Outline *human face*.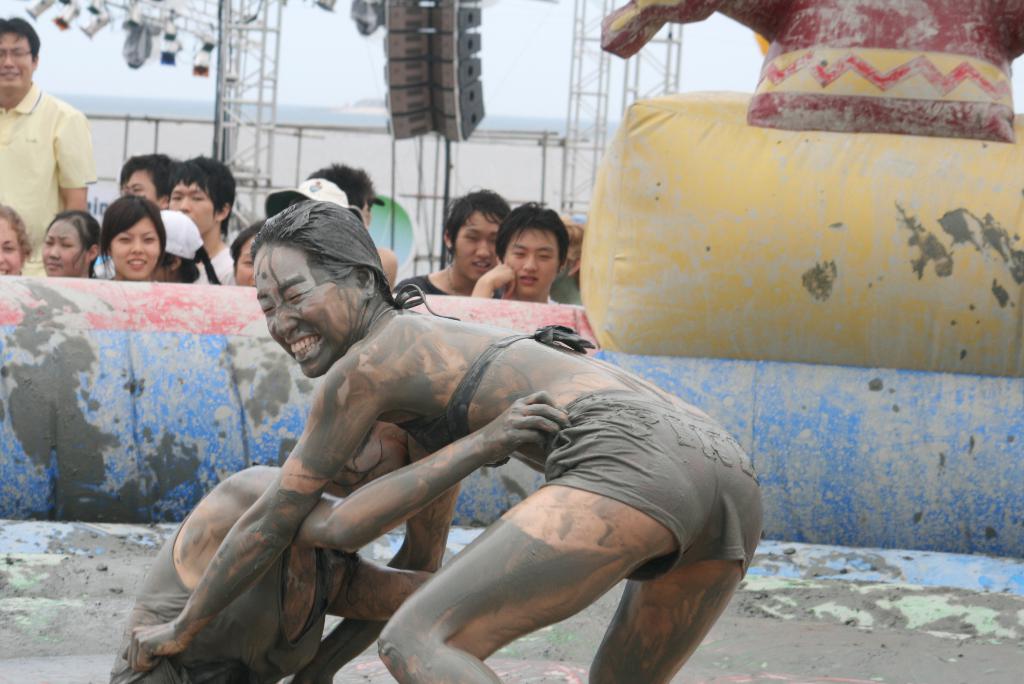
Outline: box=[0, 217, 28, 277].
